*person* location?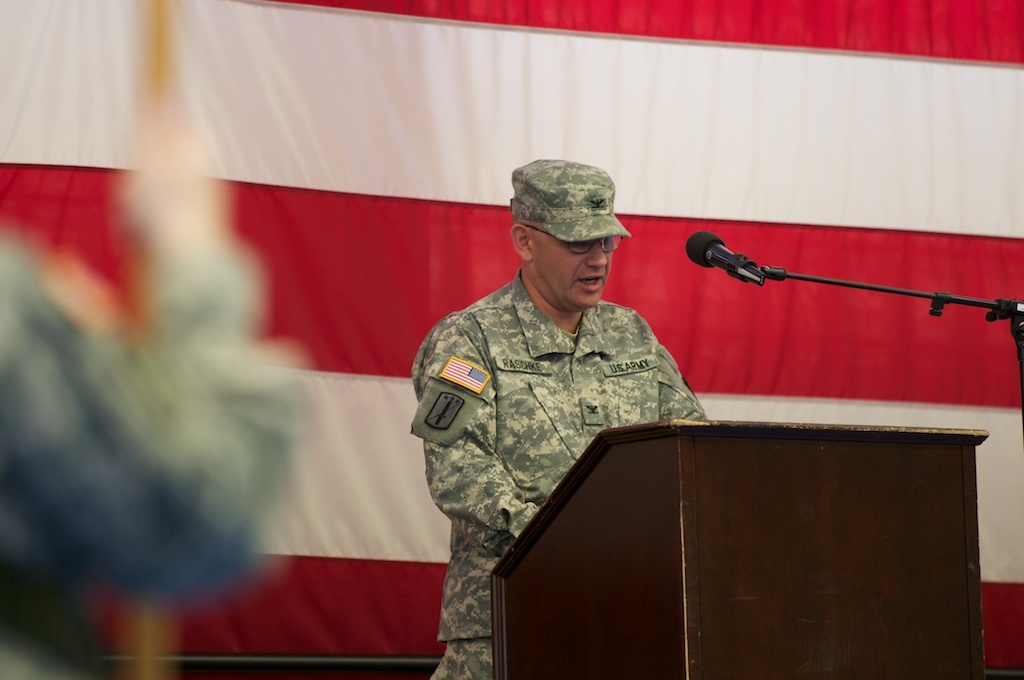
bbox=(0, 79, 311, 679)
